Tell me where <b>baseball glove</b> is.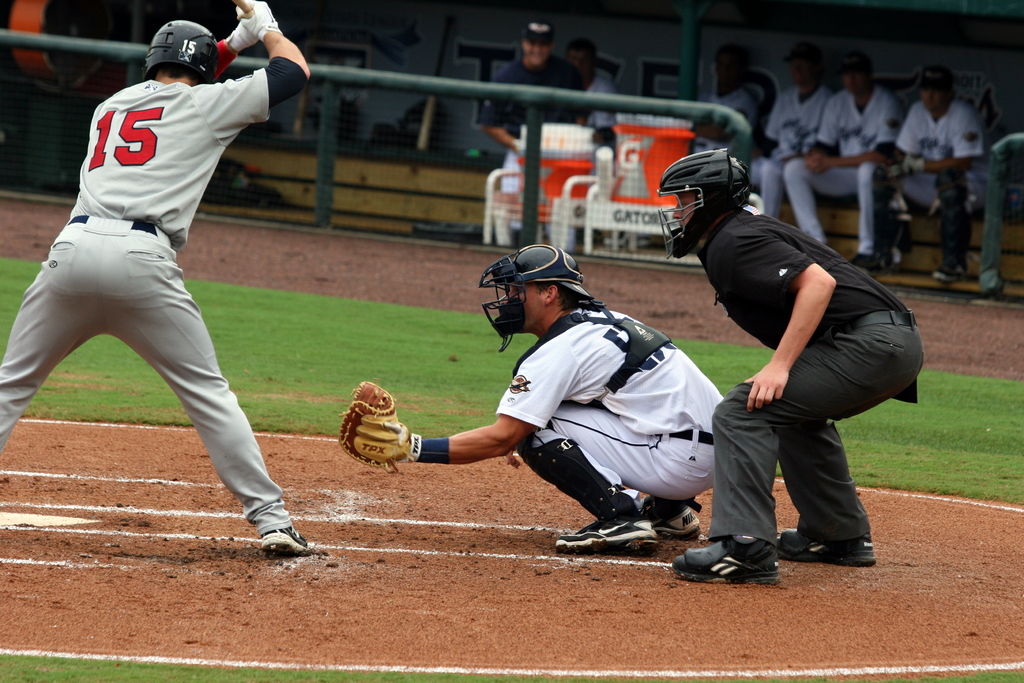
<b>baseball glove</b> is at (left=335, top=377, right=412, bottom=471).
